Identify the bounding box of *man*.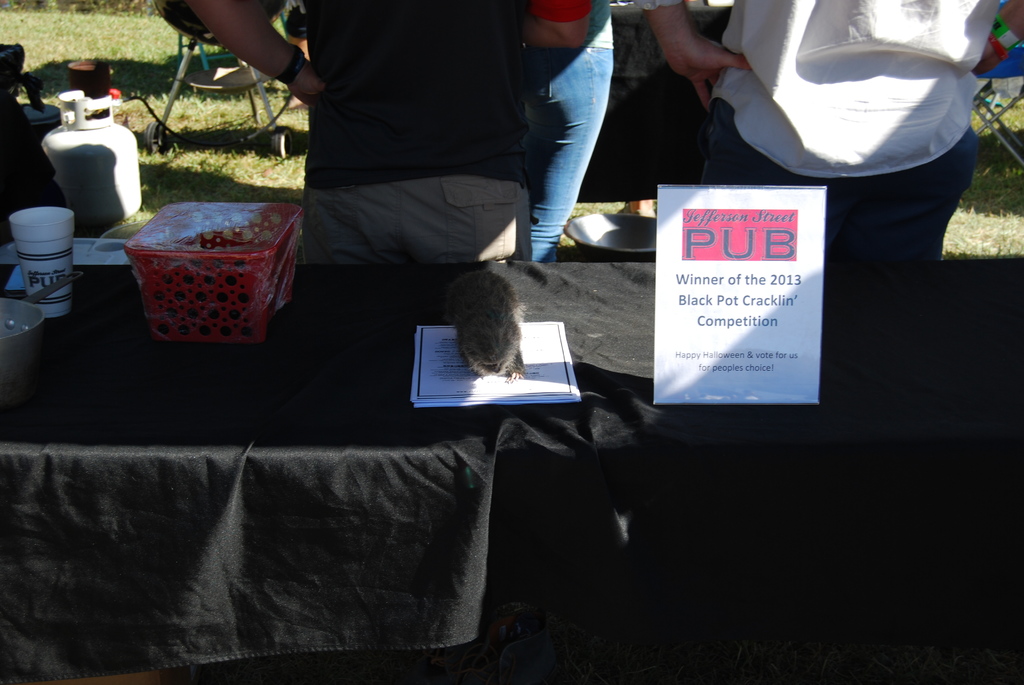
left=634, top=0, right=1023, bottom=254.
